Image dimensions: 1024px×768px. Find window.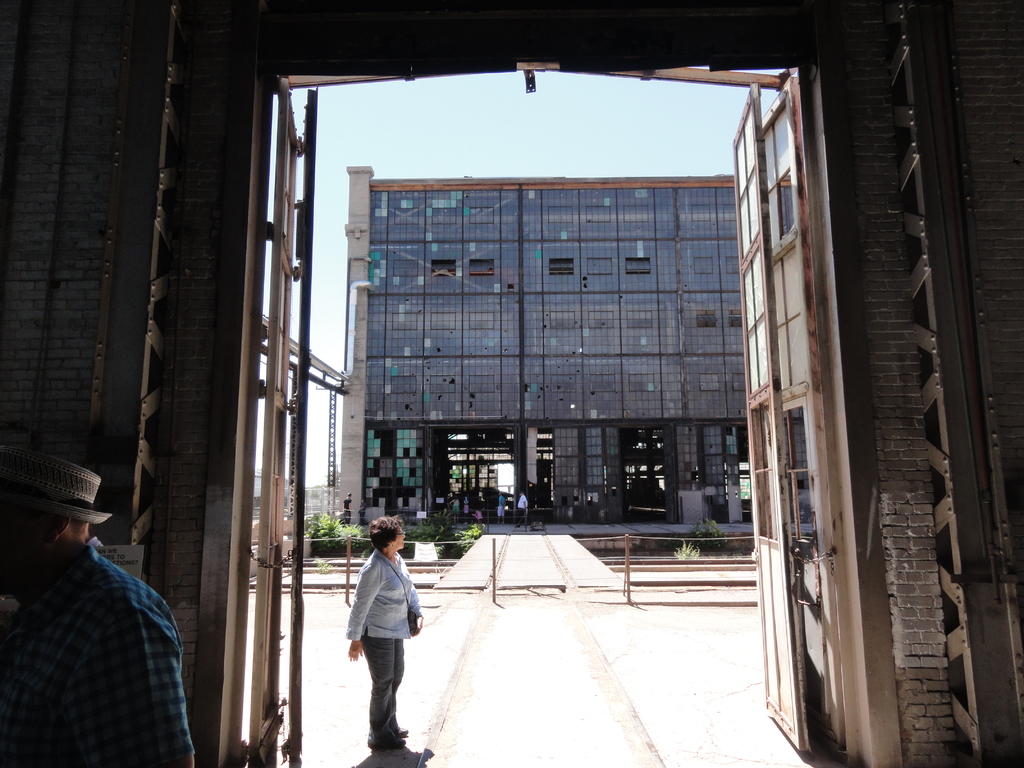
(764, 105, 796, 236).
